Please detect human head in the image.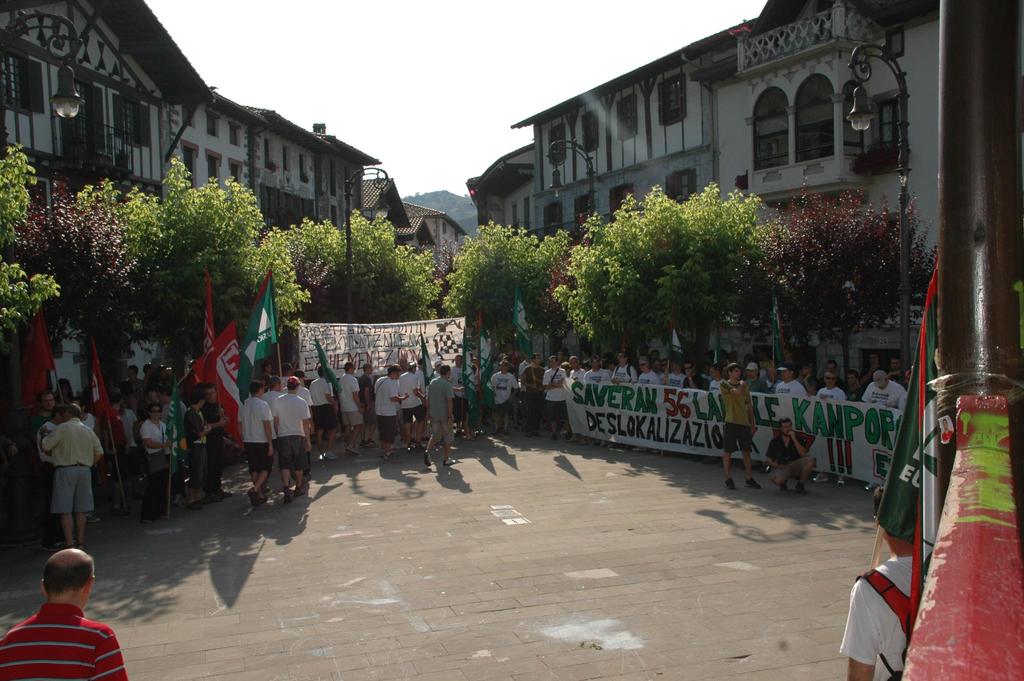
<box>201,381,216,405</box>.
